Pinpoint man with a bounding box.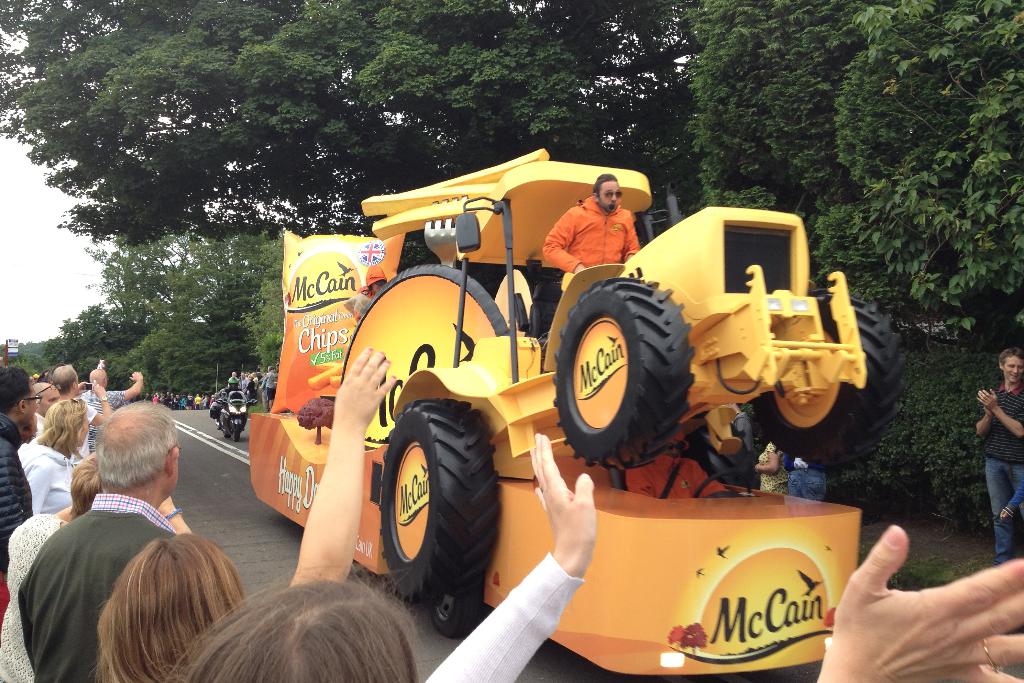
(left=21, top=409, right=202, bottom=662).
